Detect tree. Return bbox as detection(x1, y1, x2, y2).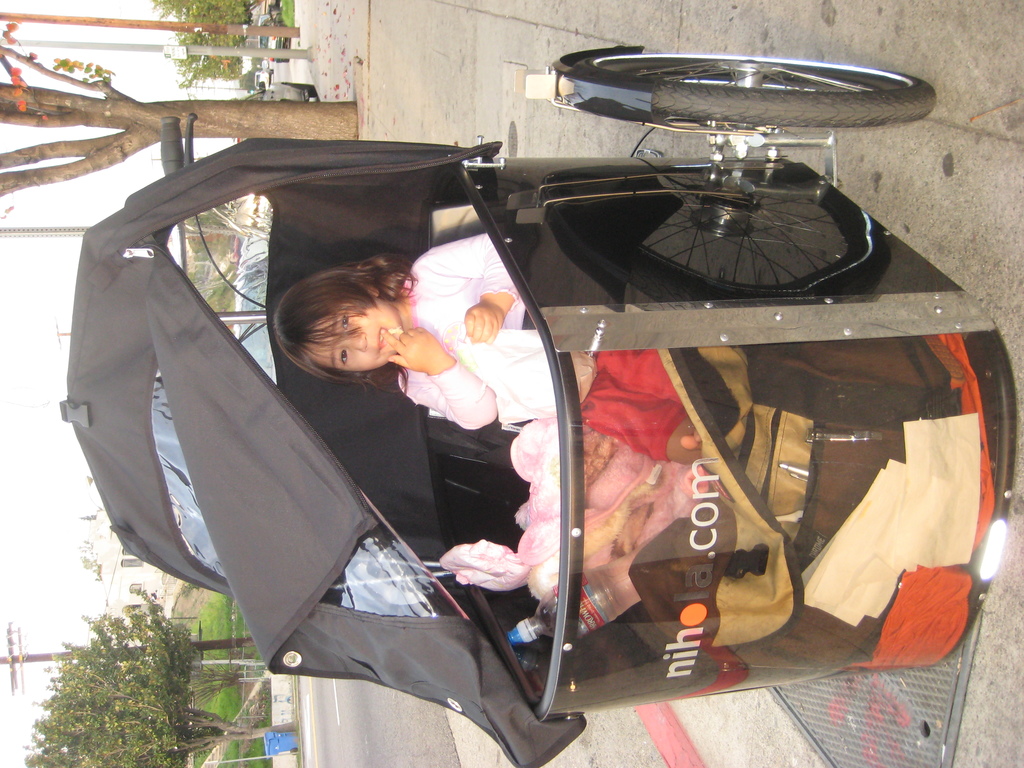
detection(24, 596, 269, 767).
